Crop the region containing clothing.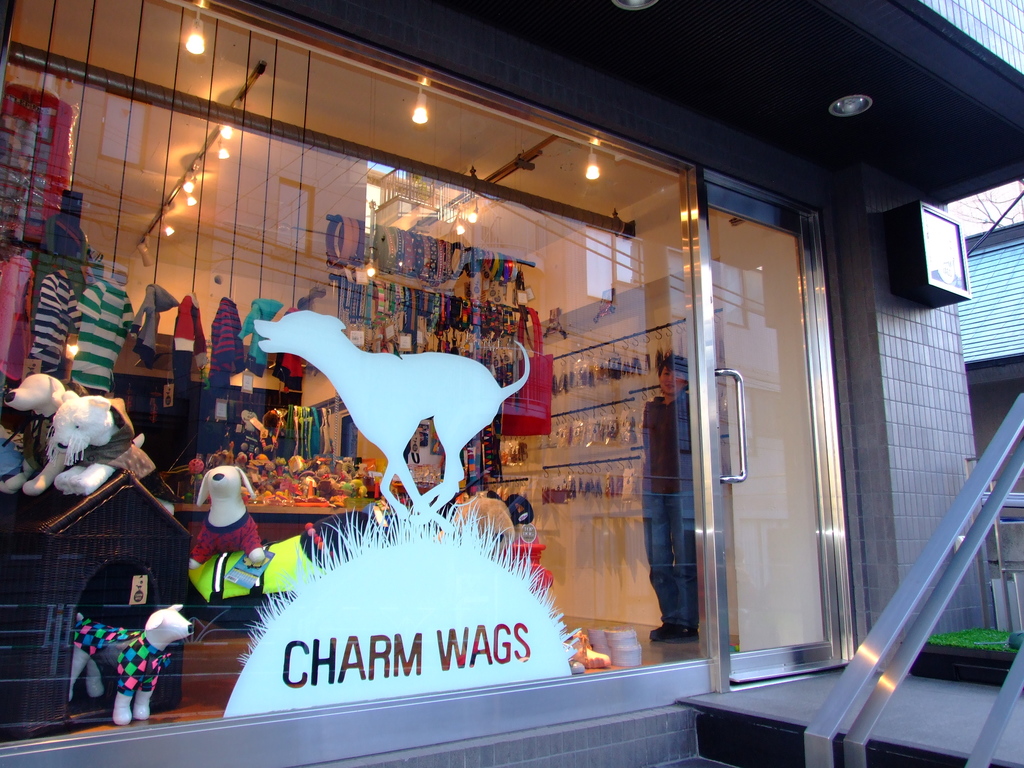
Crop region: bbox=[65, 398, 153, 477].
